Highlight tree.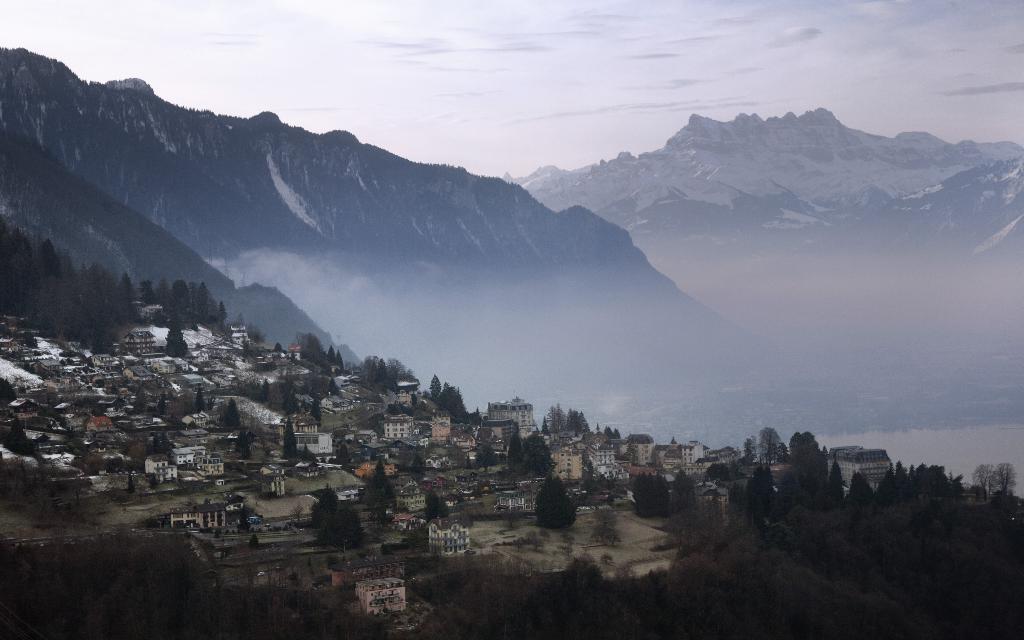
Highlighted region: <bbox>545, 398, 604, 440</bbox>.
